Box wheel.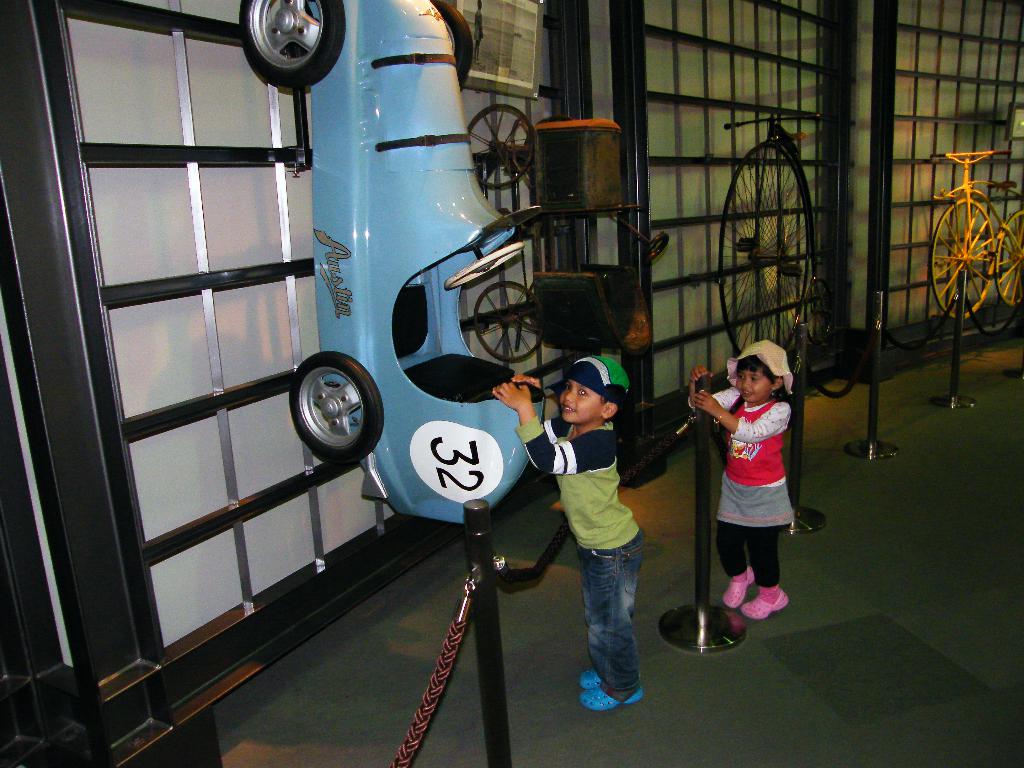
box(466, 105, 544, 193).
